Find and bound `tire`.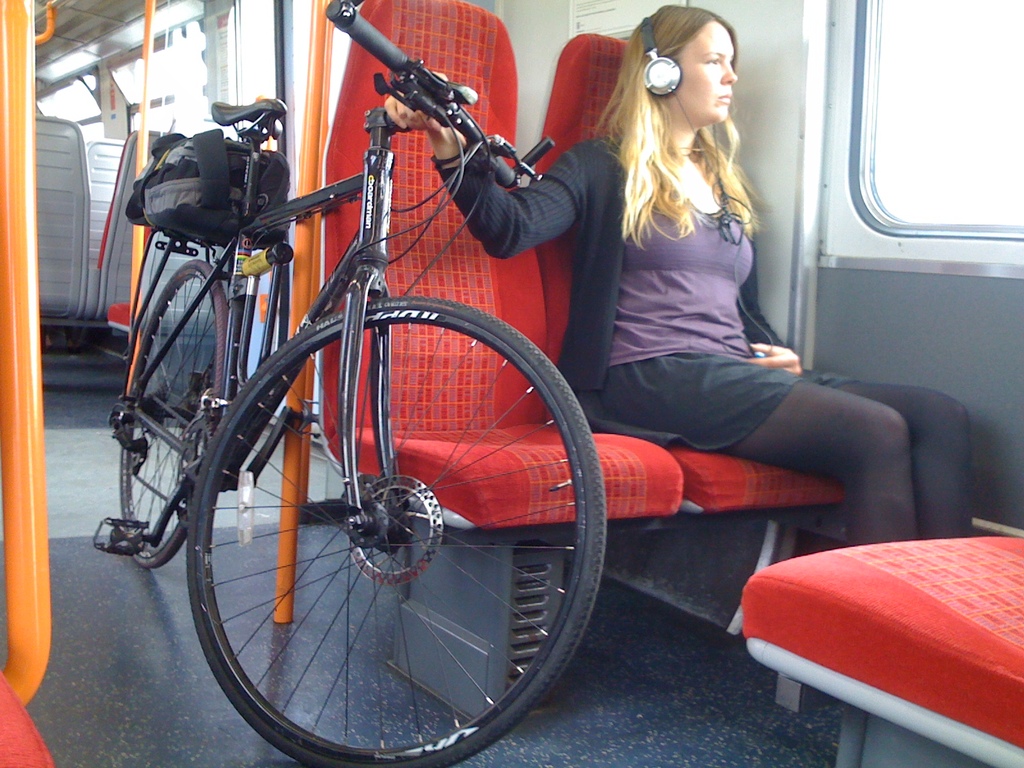
Bound: box(190, 289, 607, 767).
